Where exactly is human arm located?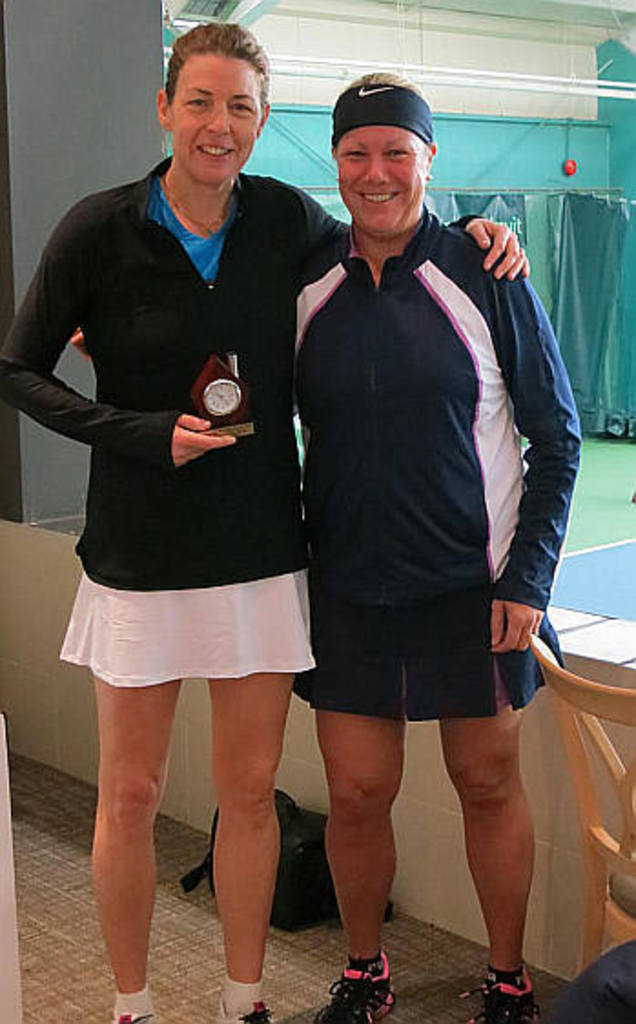
Its bounding box is BBox(468, 259, 585, 661).
